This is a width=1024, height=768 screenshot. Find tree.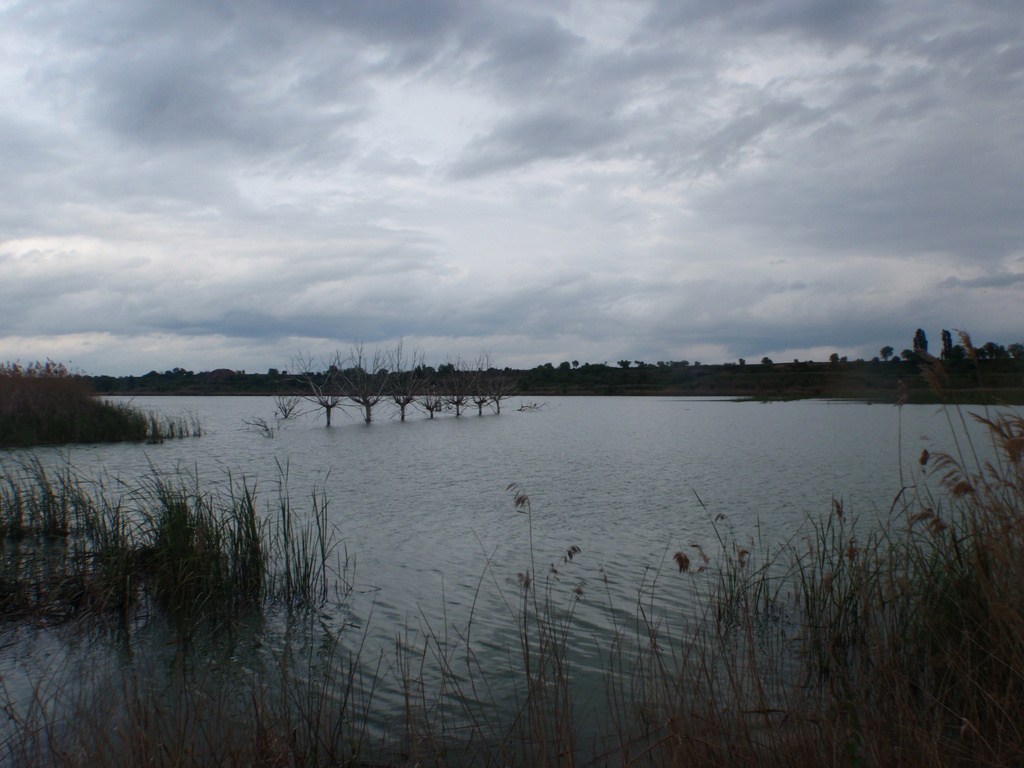
Bounding box: {"left": 938, "top": 328, "right": 961, "bottom": 368}.
